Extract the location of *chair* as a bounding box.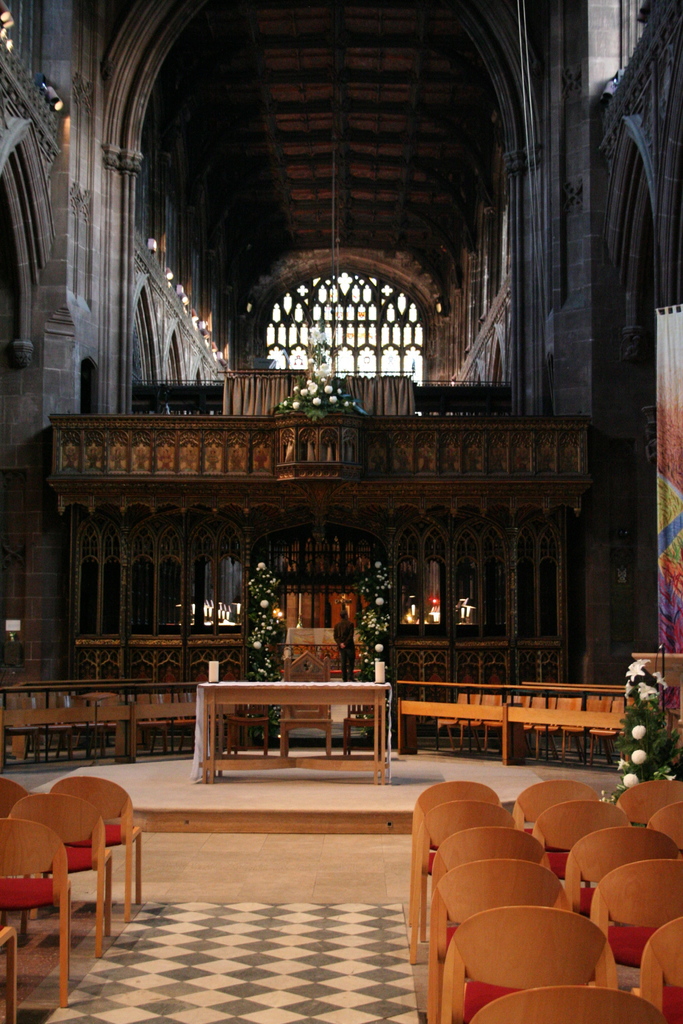
<box>0,812,73,1012</box>.
